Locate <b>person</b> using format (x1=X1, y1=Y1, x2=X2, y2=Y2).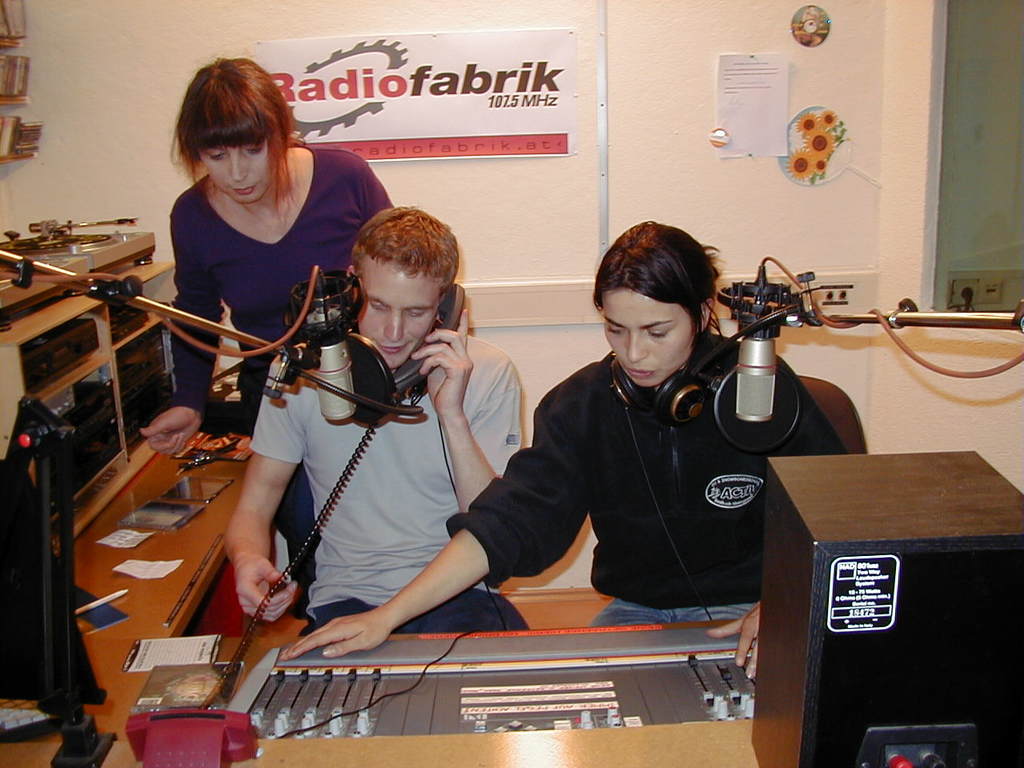
(x1=130, y1=65, x2=390, y2=624).
